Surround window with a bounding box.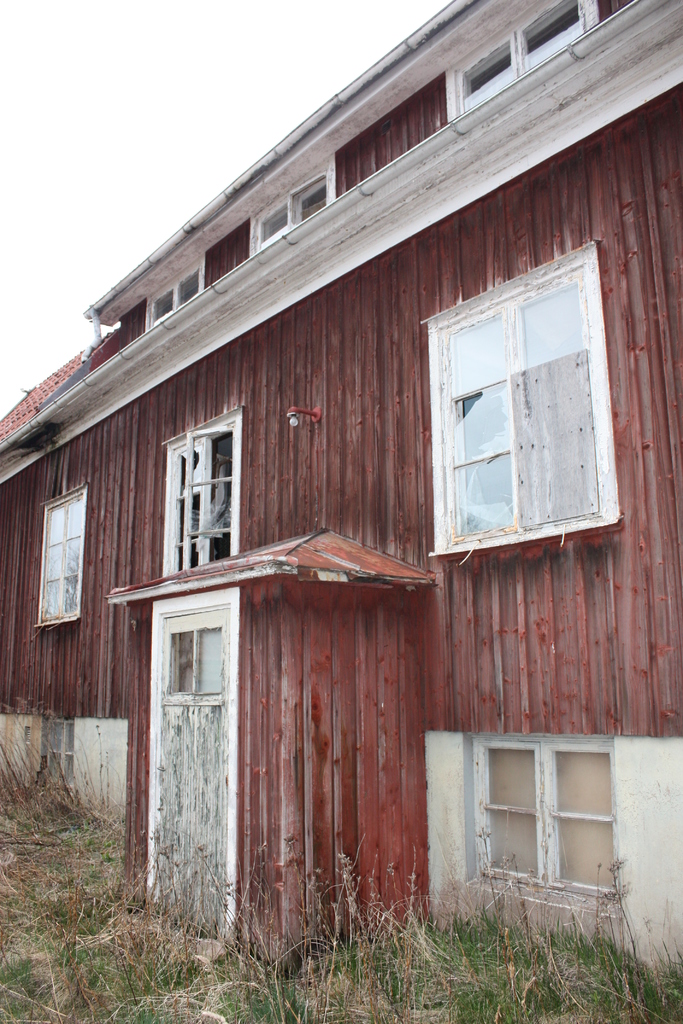
box=[138, 246, 221, 332].
